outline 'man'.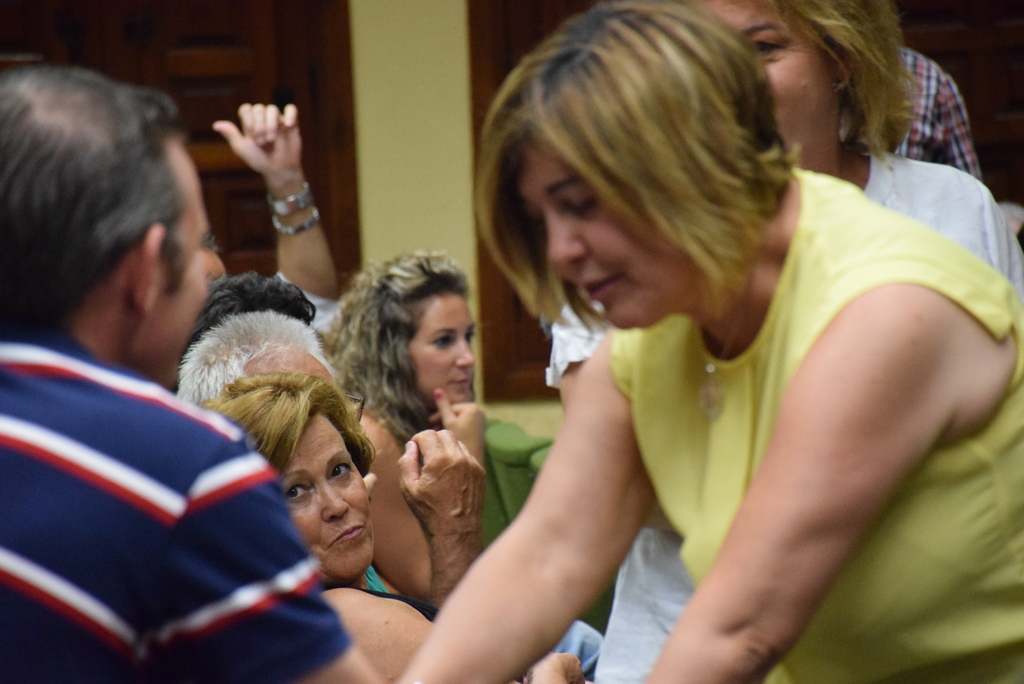
Outline: 172:309:486:620.
